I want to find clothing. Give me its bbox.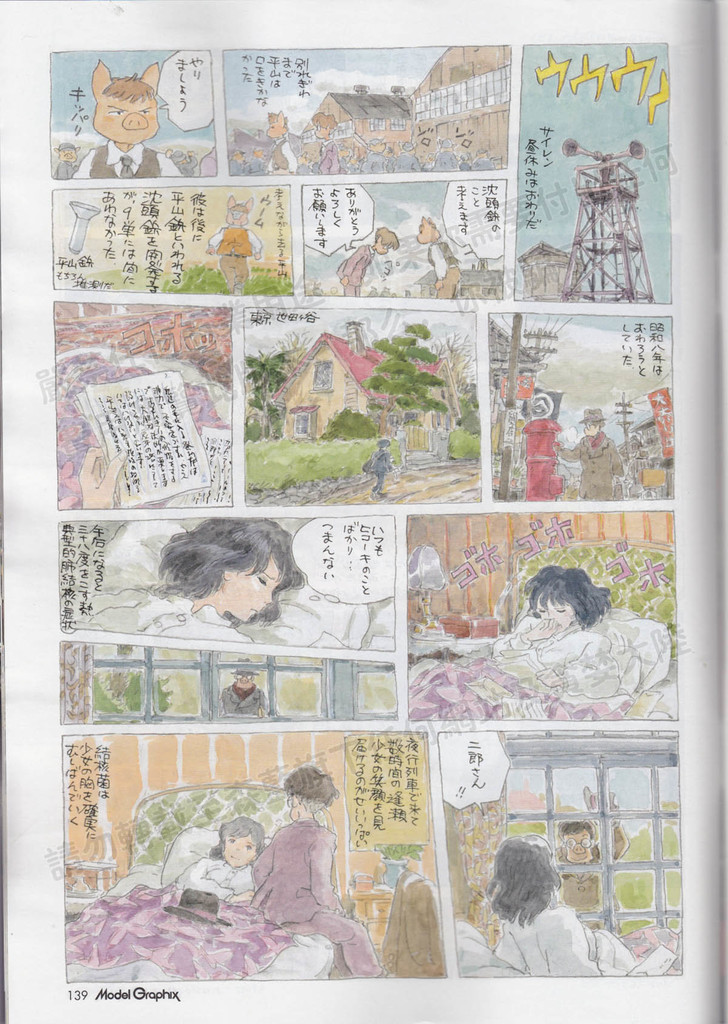
detection(556, 822, 628, 929).
